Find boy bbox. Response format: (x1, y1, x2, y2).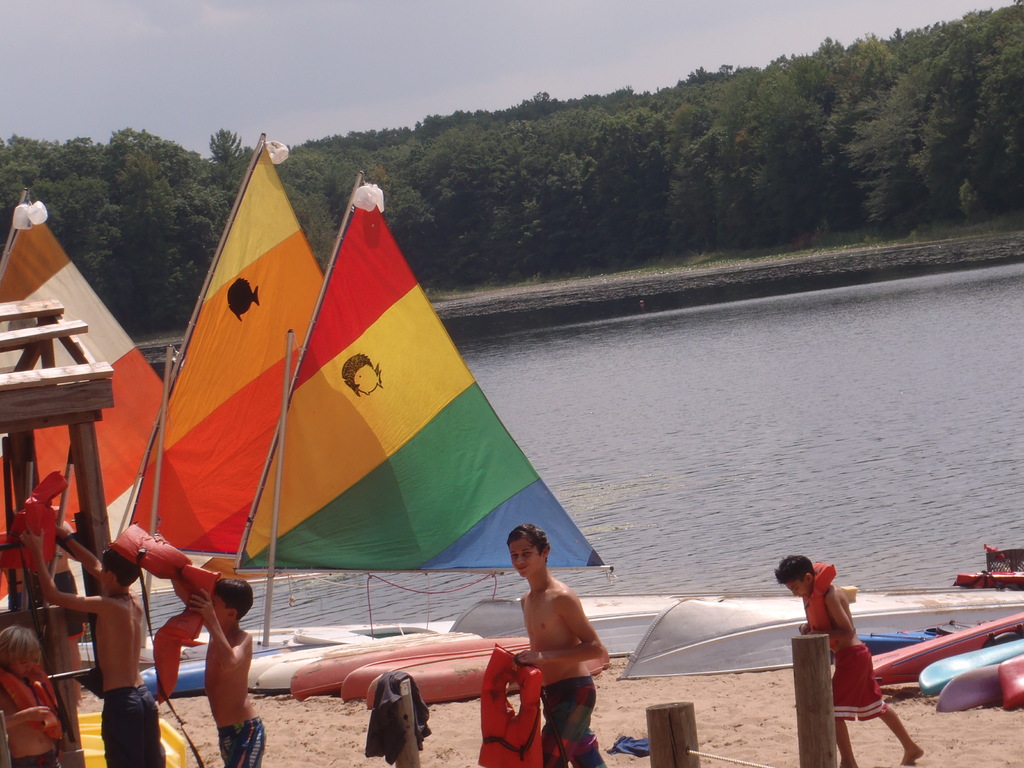
(767, 554, 925, 767).
